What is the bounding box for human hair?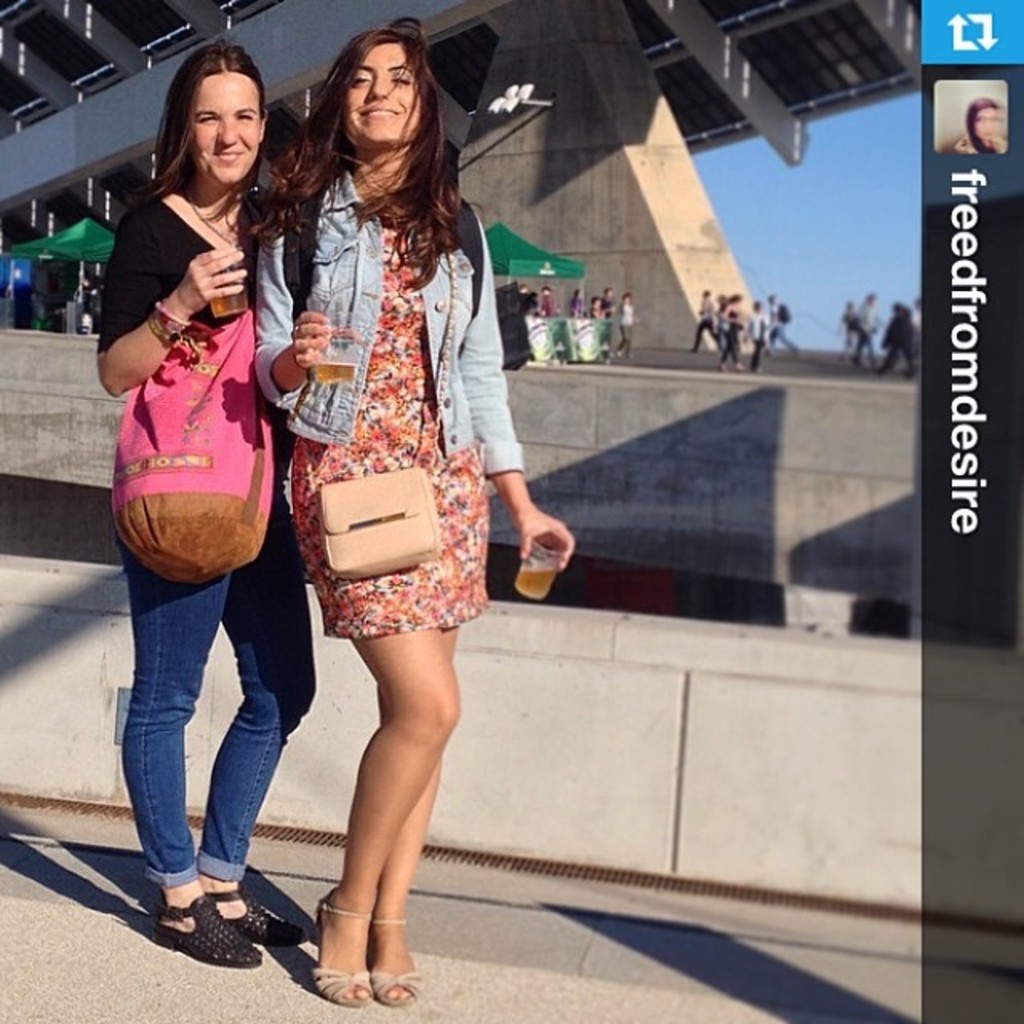
<region>131, 37, 262, 240</region>.
